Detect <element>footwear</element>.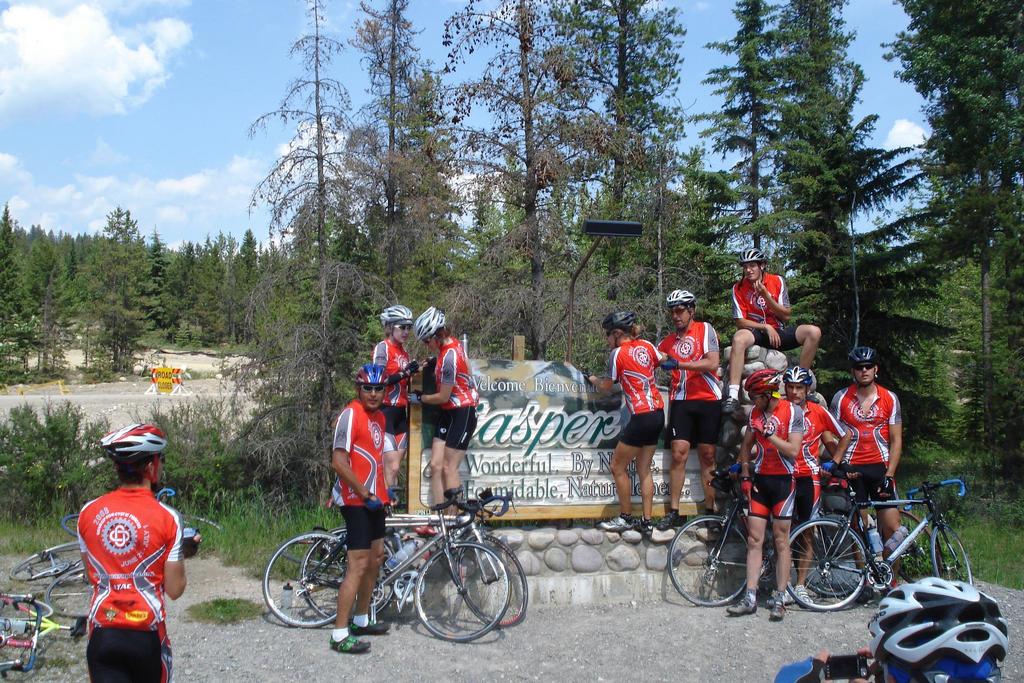
Detected at detection(408, 522, 429, 534).
